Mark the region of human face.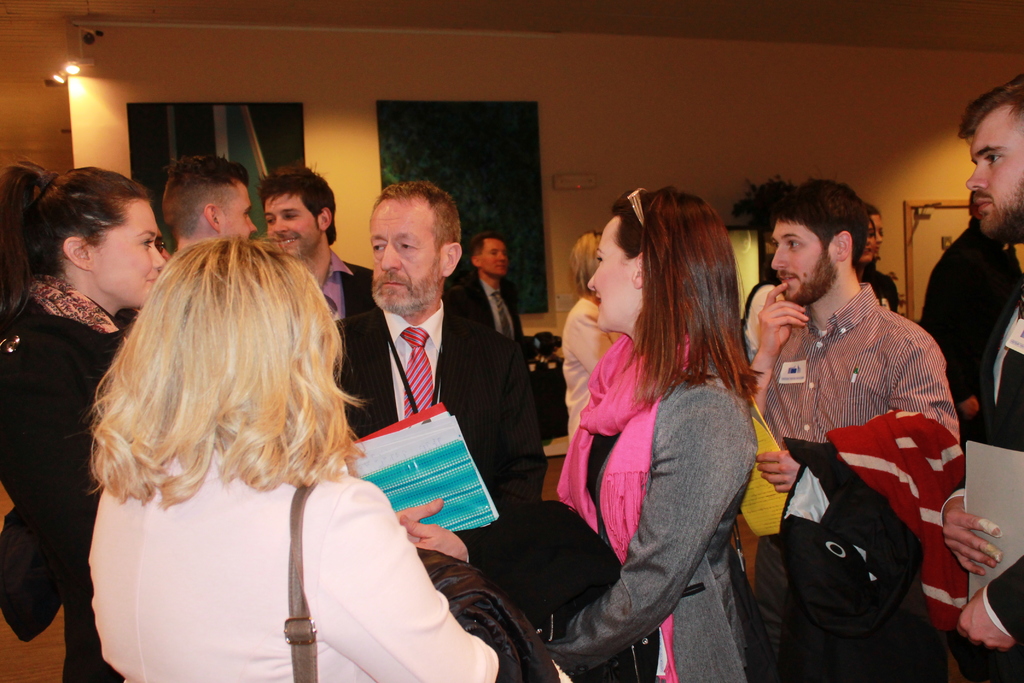
Region: left=583, top=213, right=641, bottom=333.
